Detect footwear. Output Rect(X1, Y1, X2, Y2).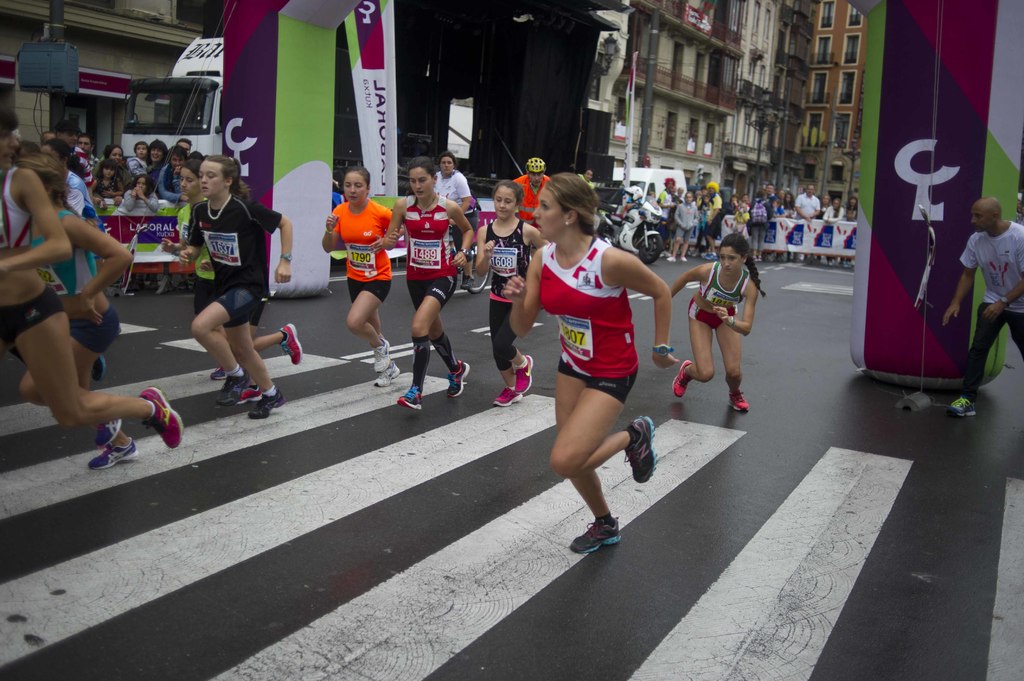
Rect(489, 387, 526, 410).
